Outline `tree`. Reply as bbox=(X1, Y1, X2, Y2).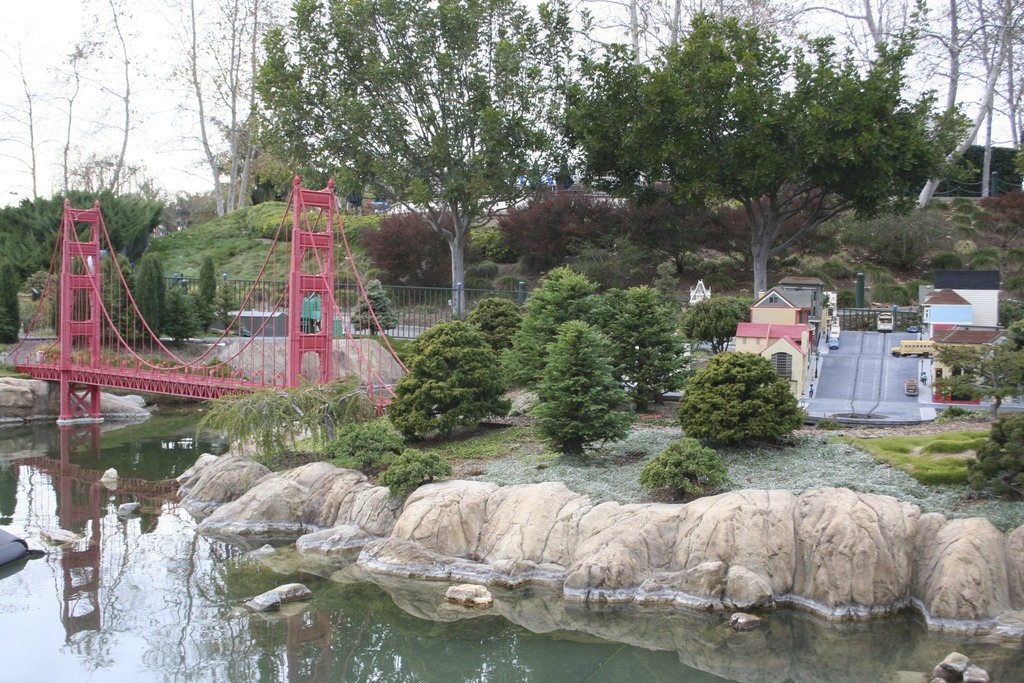
bbox=(692, 339, 826, 454).
